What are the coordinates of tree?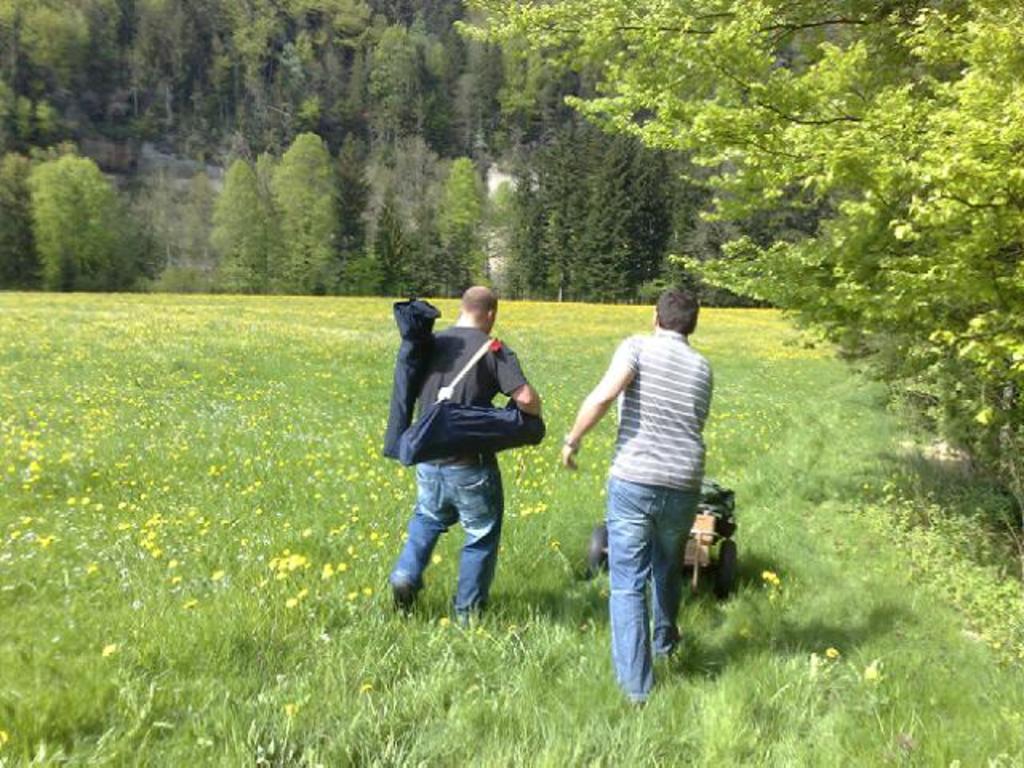
{"left": 13, "top": 160, "right": 117, "bottom": 302}.
